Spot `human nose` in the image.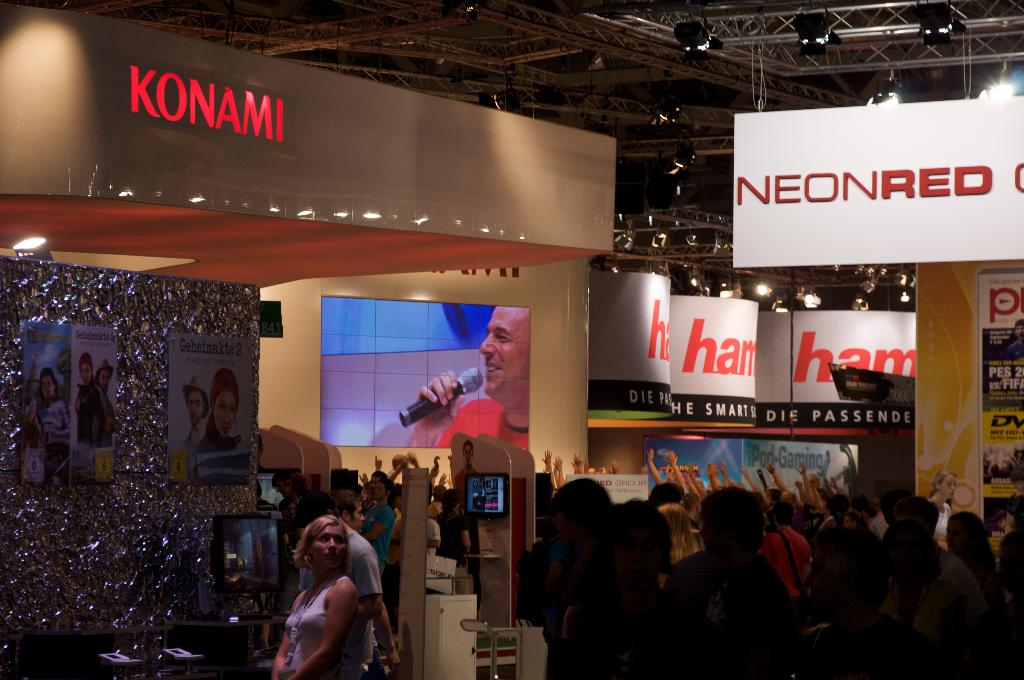
`human nose` found at rect(948, 484, 955, 491).
